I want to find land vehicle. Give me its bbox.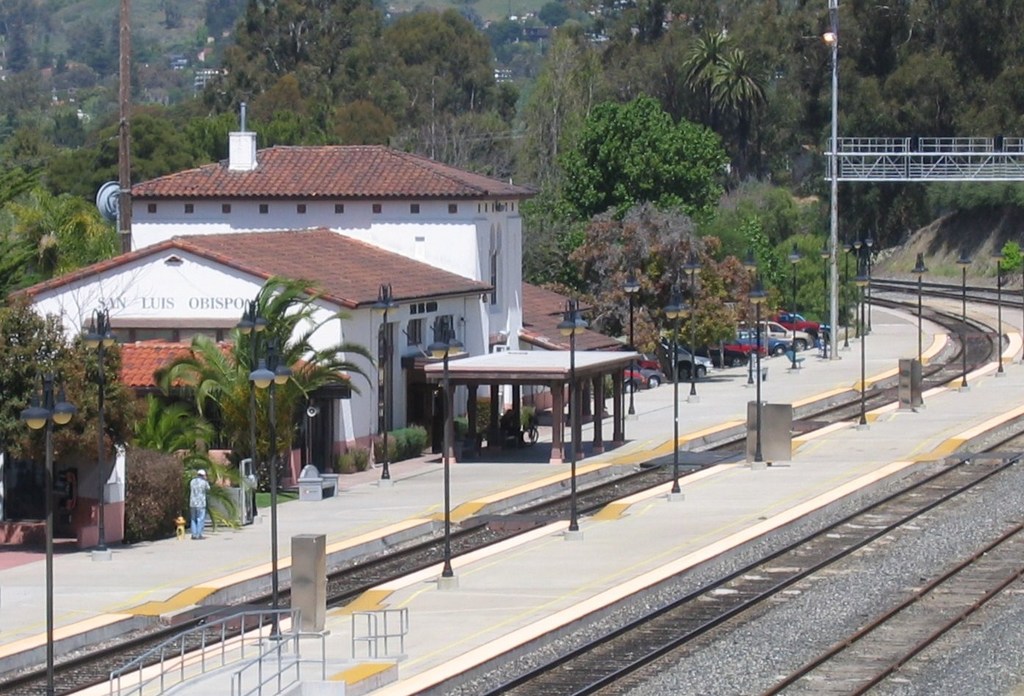
x1=627, y1=361, x2=667, y2=391.
